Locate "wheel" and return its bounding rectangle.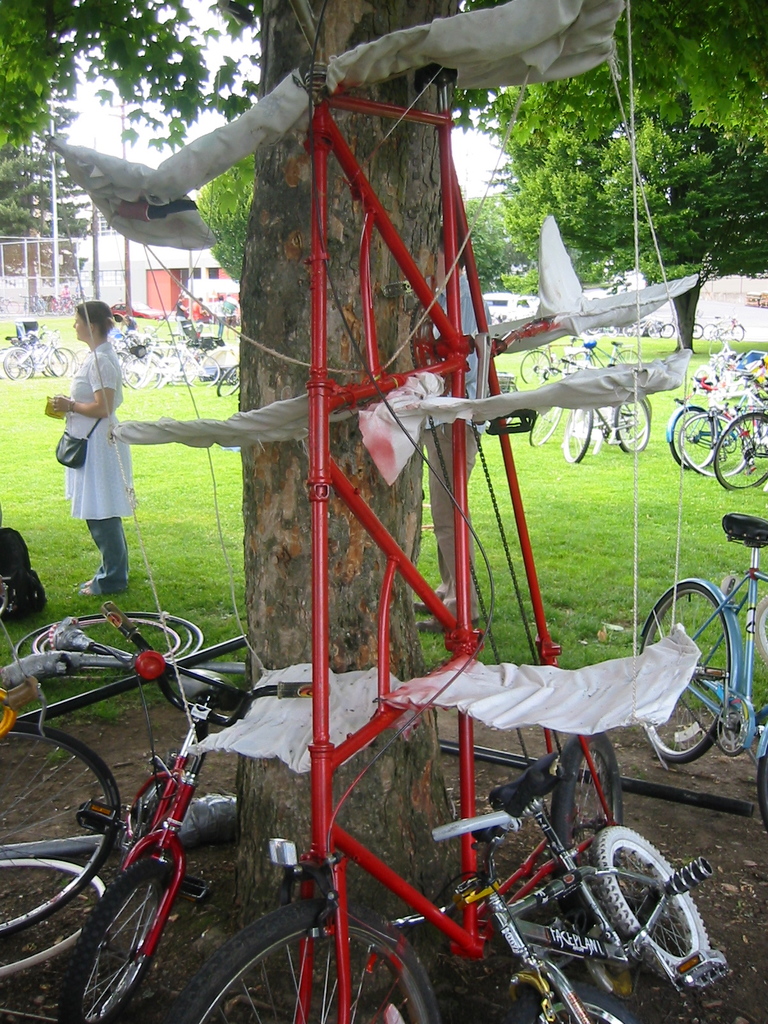
BBox(0, 713, 118, 939).
